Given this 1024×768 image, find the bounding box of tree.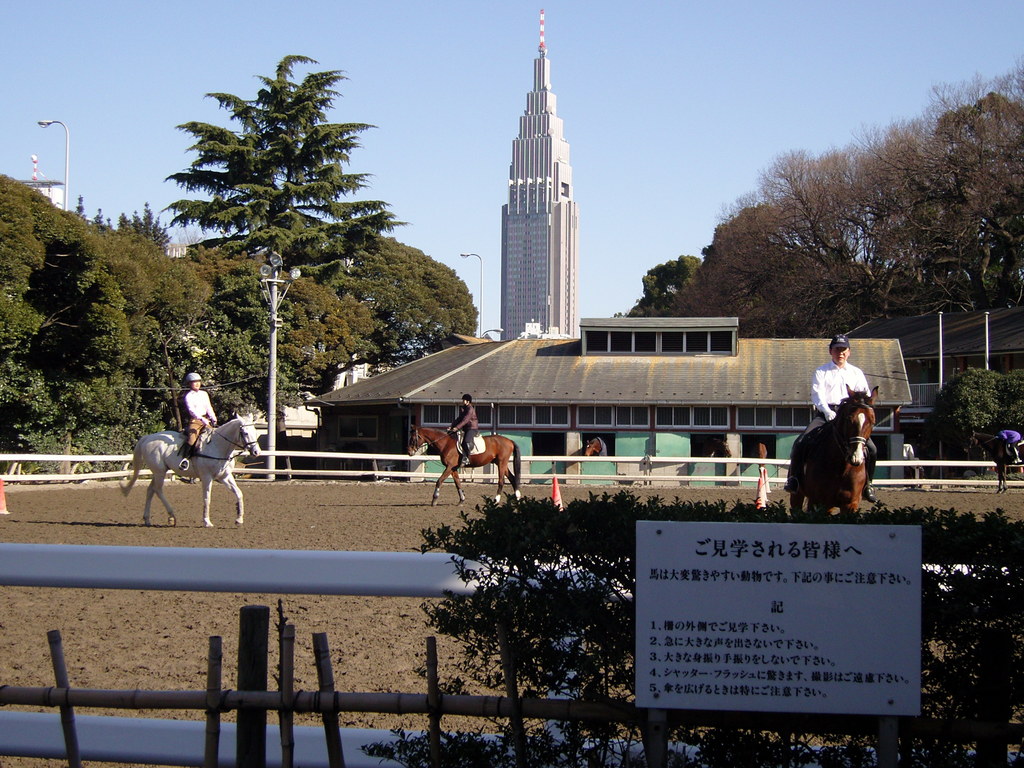
box(610, 56, 1023, 352).
